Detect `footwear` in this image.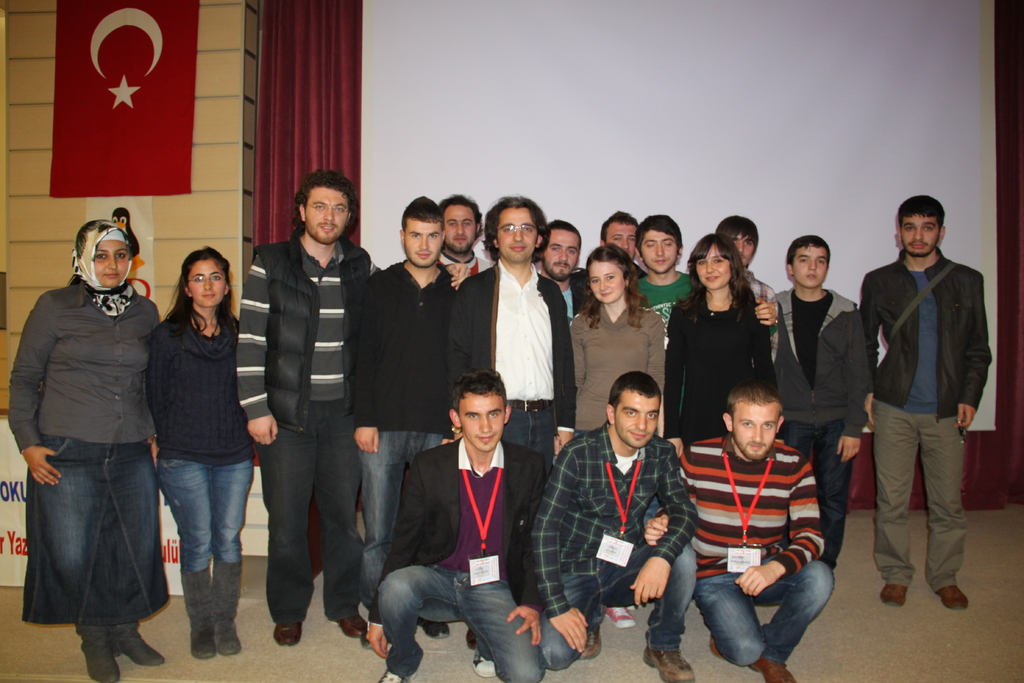
Detection: {"x1": 275, "y1": 624, "x2": 314, "y2": 648}.
